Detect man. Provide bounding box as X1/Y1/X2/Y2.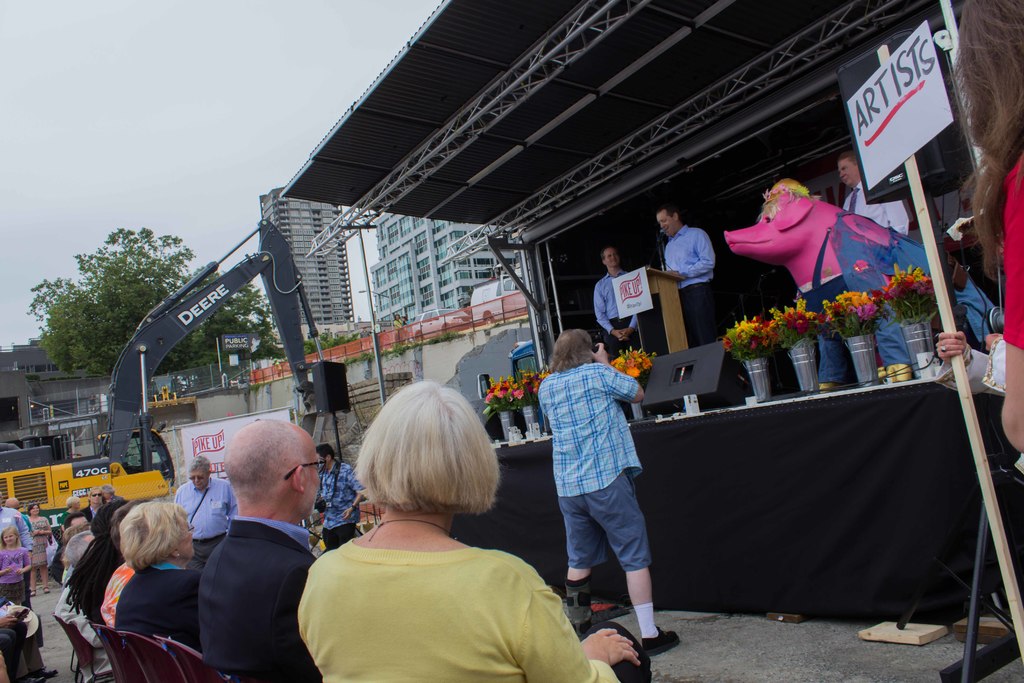
0/495/35/609.
